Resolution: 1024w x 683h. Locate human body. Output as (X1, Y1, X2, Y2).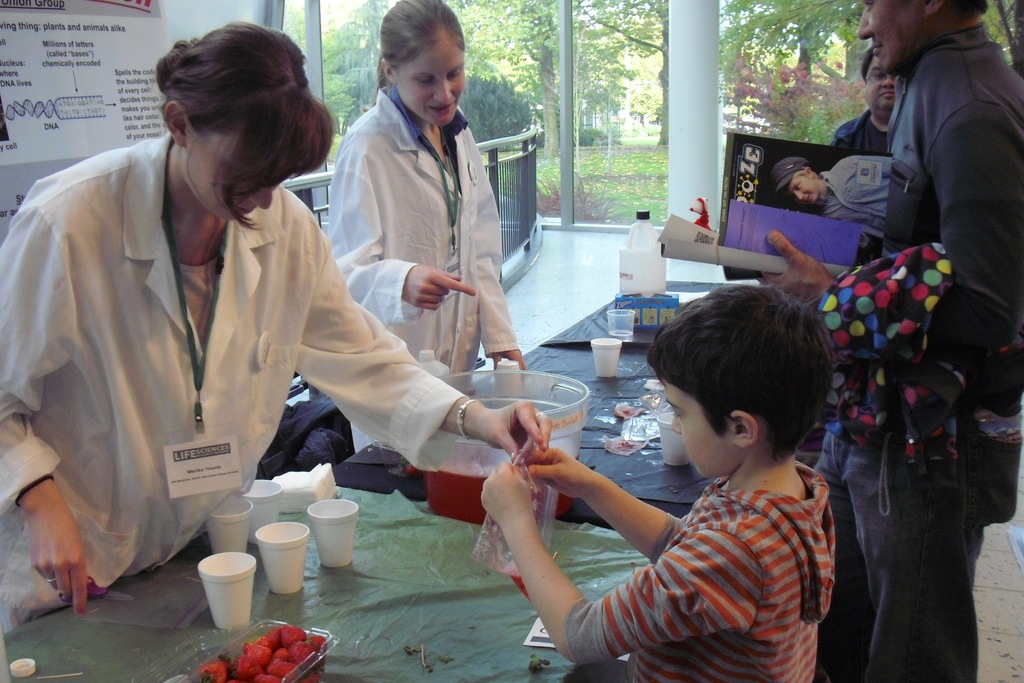
(829, 46, 885, 165).
